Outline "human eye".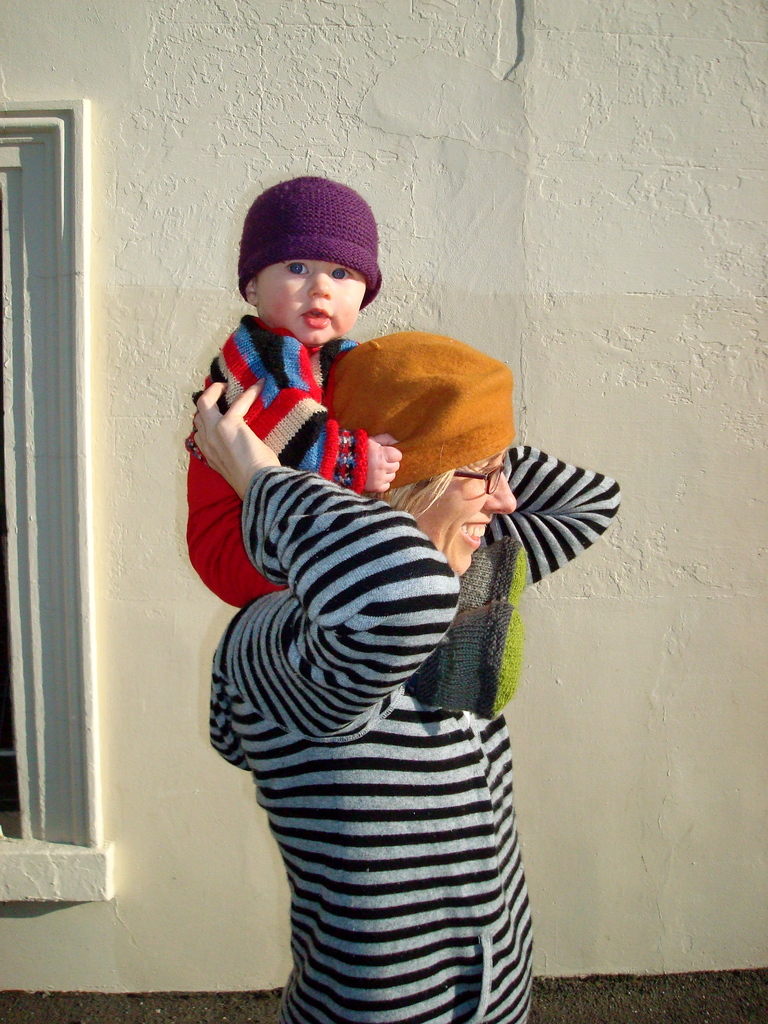
Outline: {"x1": 473, "y1": 461, "x2": 499, "y2": 485}.
